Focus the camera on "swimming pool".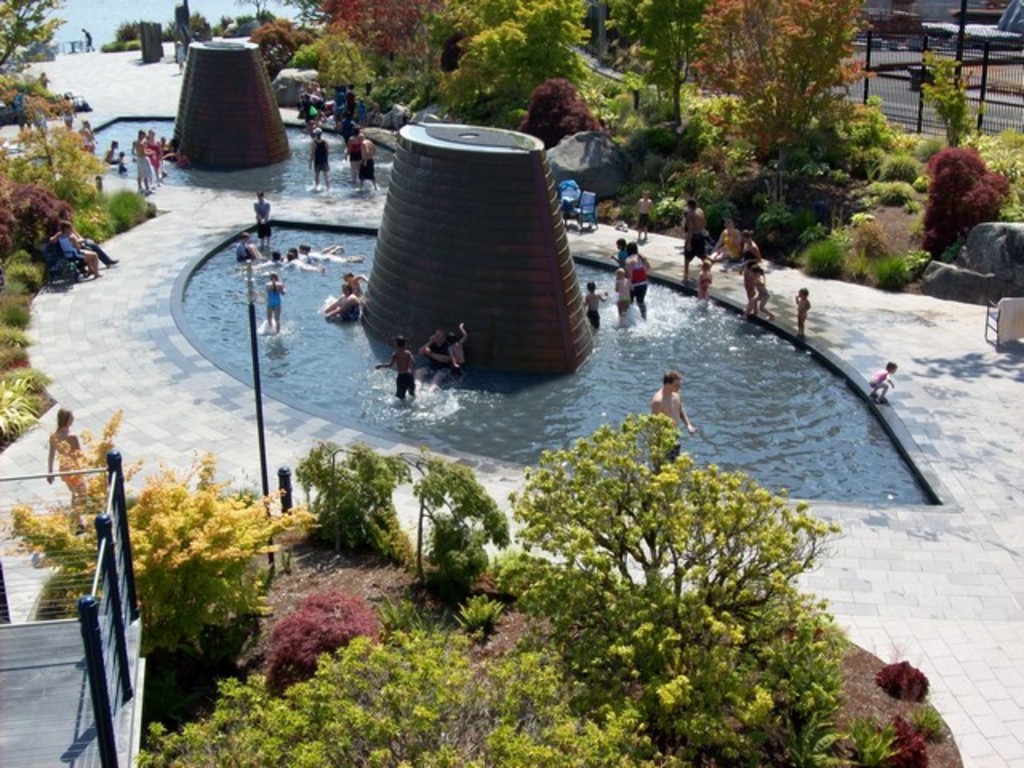
Focus region: [170, 213, 963, 509].
